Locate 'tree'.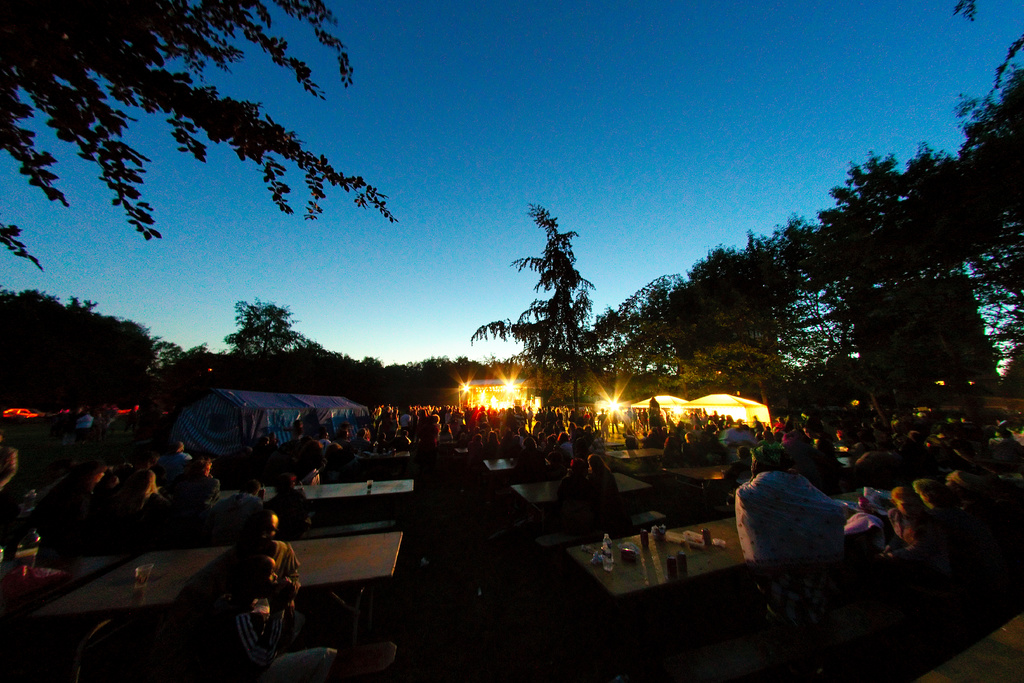
Bounding box: select_region(211, 294, 321, 356).
